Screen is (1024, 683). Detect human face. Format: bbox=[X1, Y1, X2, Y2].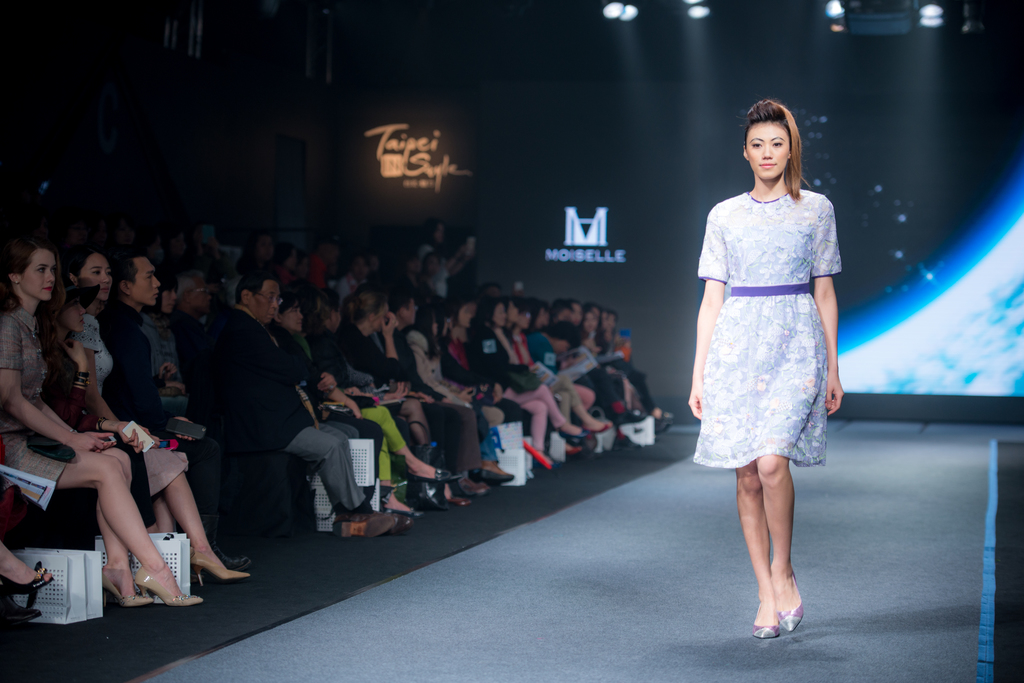
bbox=[134, 260, 162, 305].
